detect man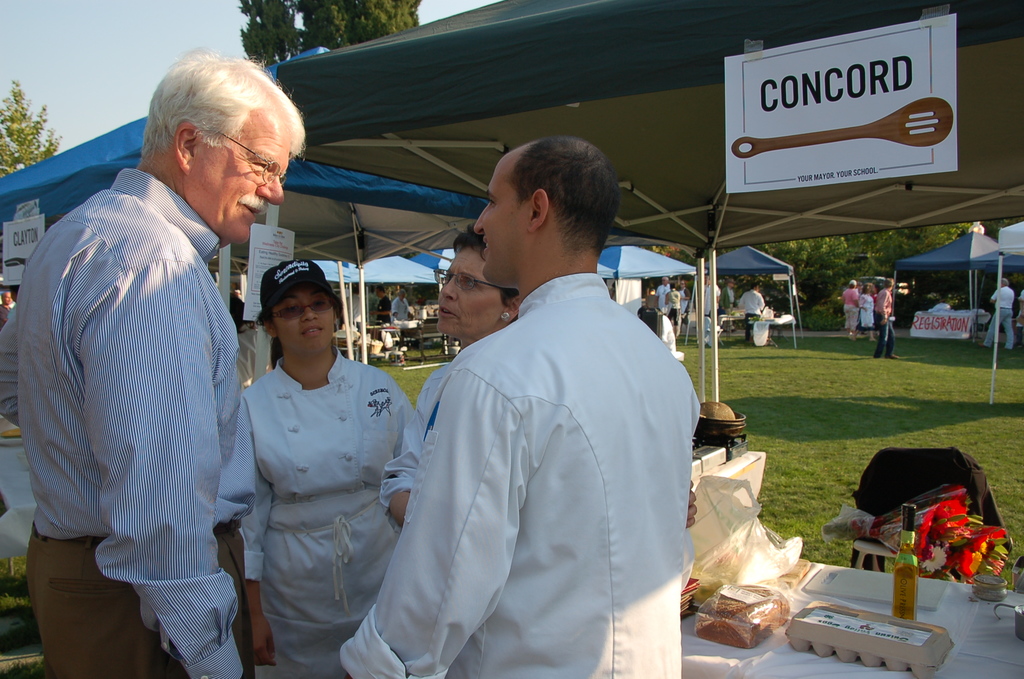
region(678, 282, 689, 332)
